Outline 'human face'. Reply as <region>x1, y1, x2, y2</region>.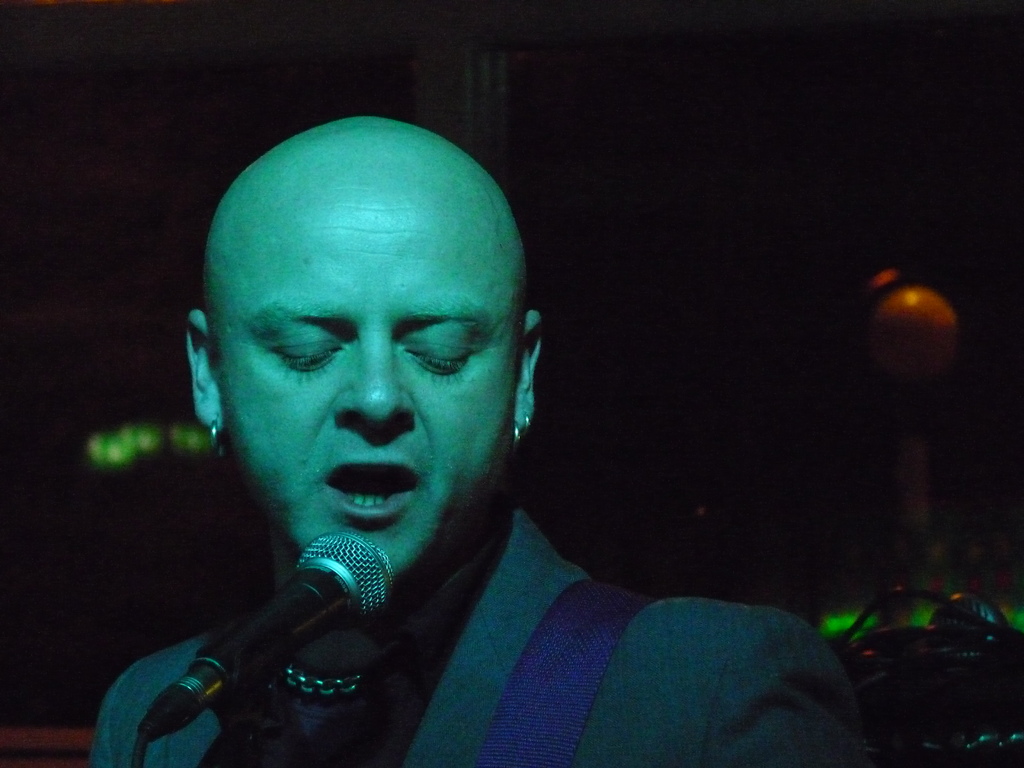
<region>227, 186, 510, 583</region>.
